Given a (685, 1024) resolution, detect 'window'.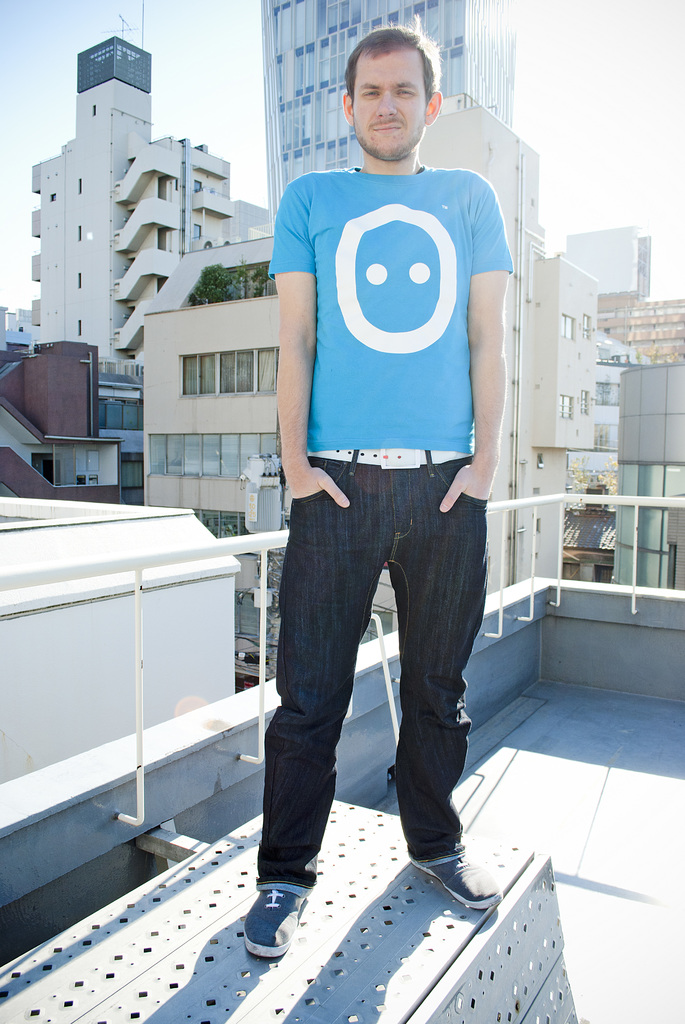
BBox(193, 223, 202, 239).
